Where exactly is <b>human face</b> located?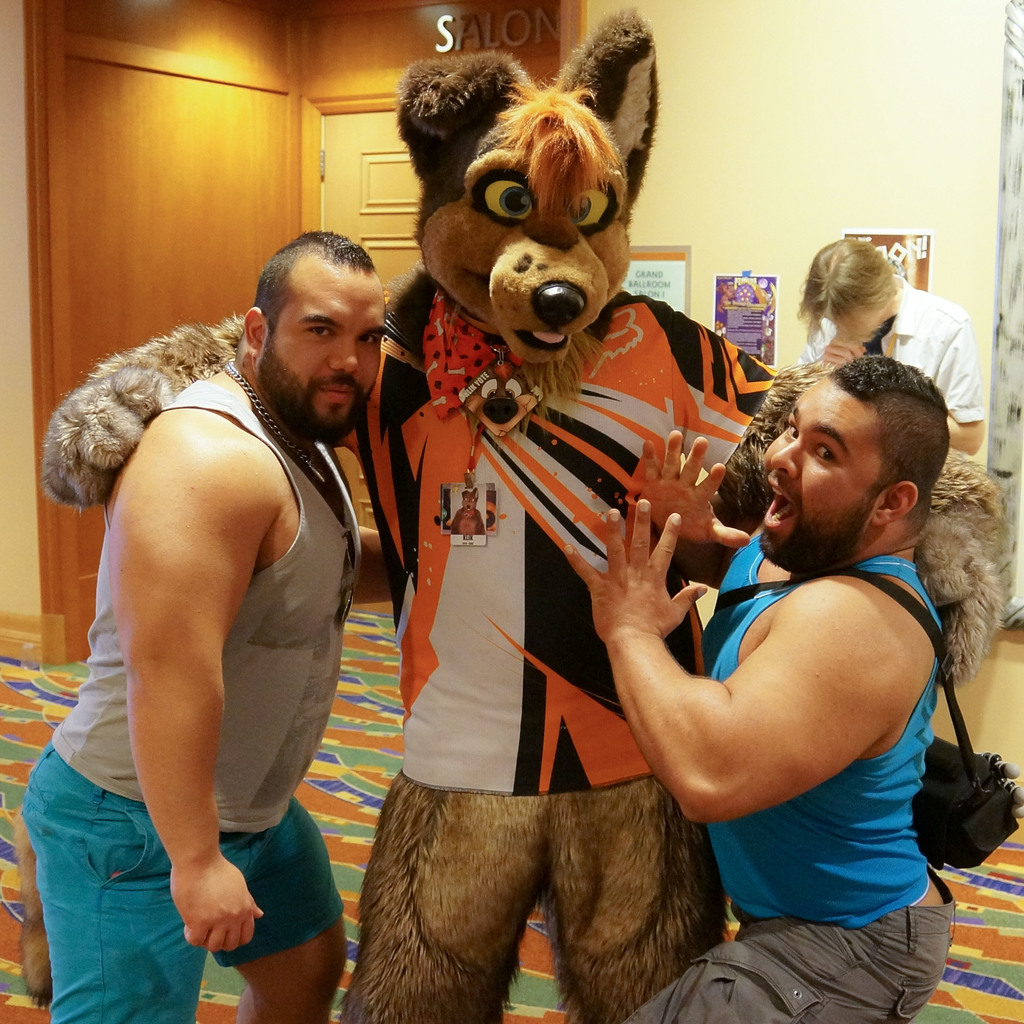
Its bounding box is 263/266/387/455.
